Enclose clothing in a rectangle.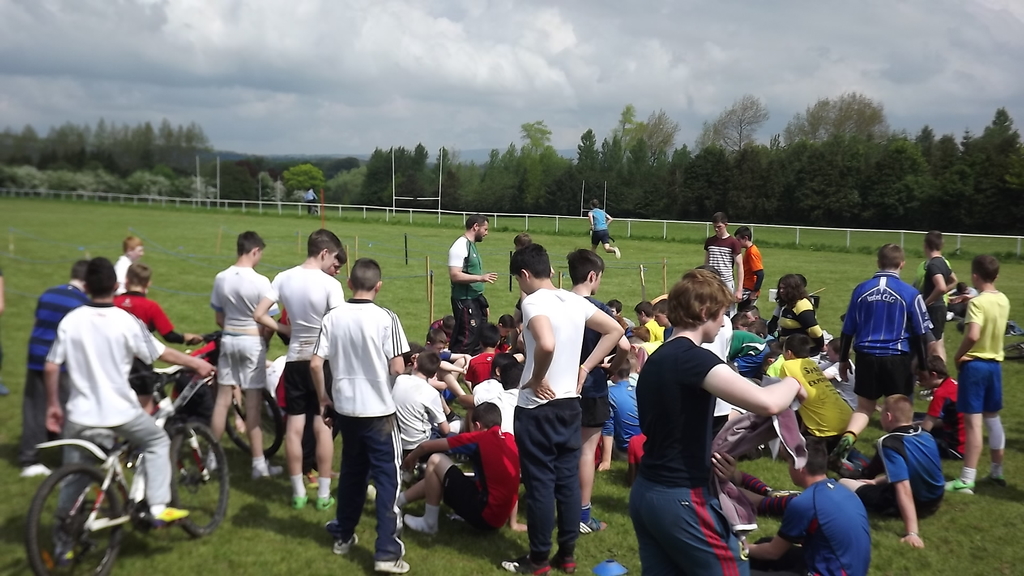
bbox=(464, 352, 493, 383).
